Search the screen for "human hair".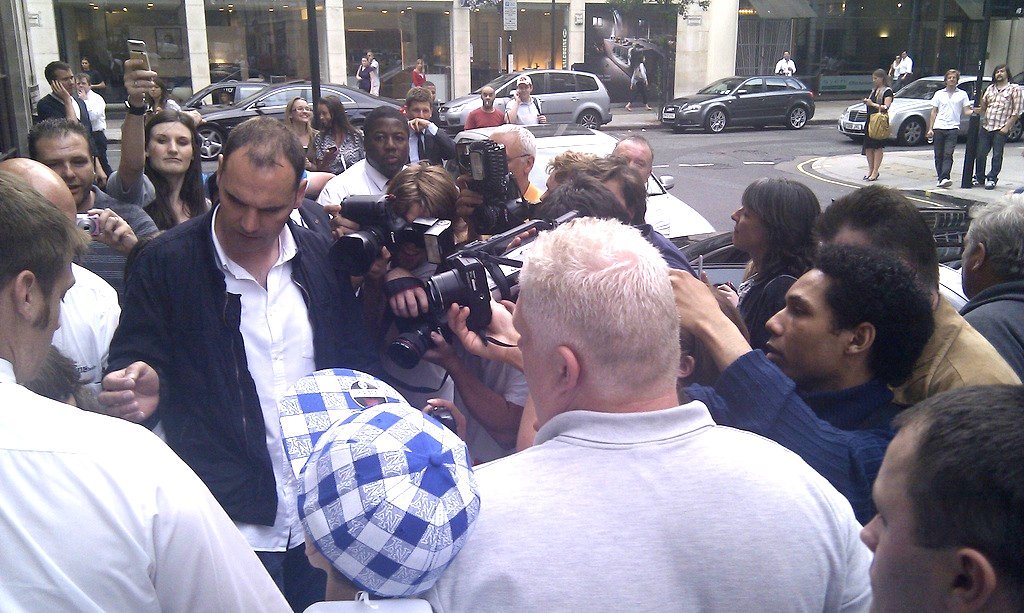
Found at {"x1": 142, "y1": 106, "x2": 206, "y2": 224}.
